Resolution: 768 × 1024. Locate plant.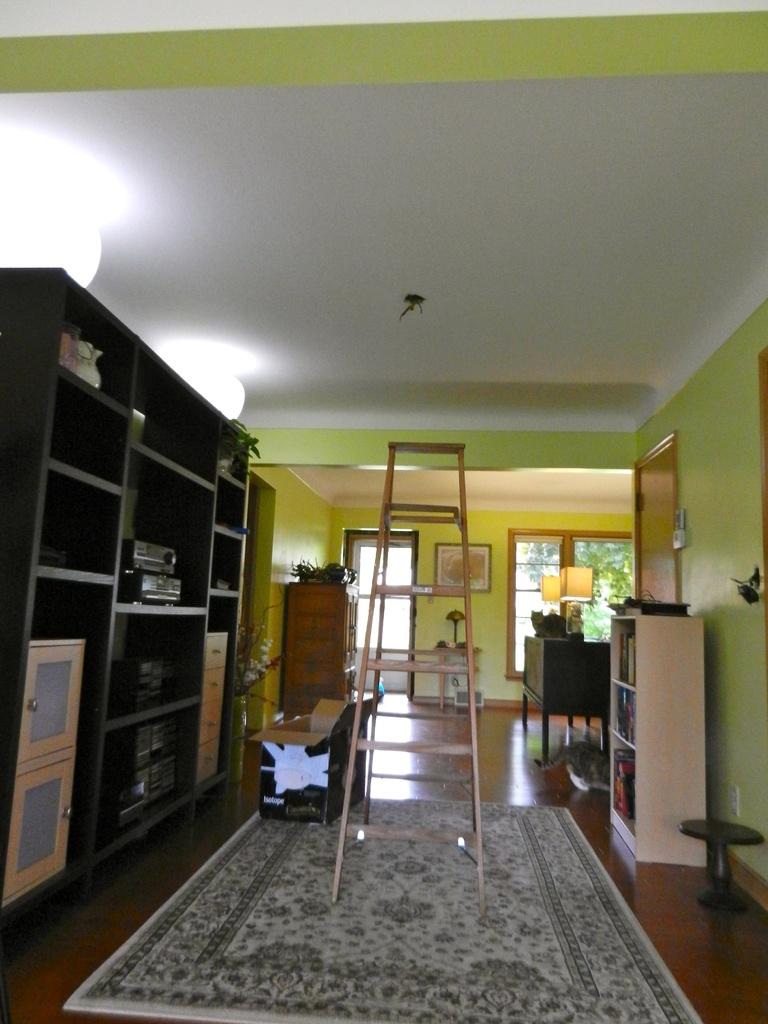
(x1=227, y1=413, x2=266, y2=460).
